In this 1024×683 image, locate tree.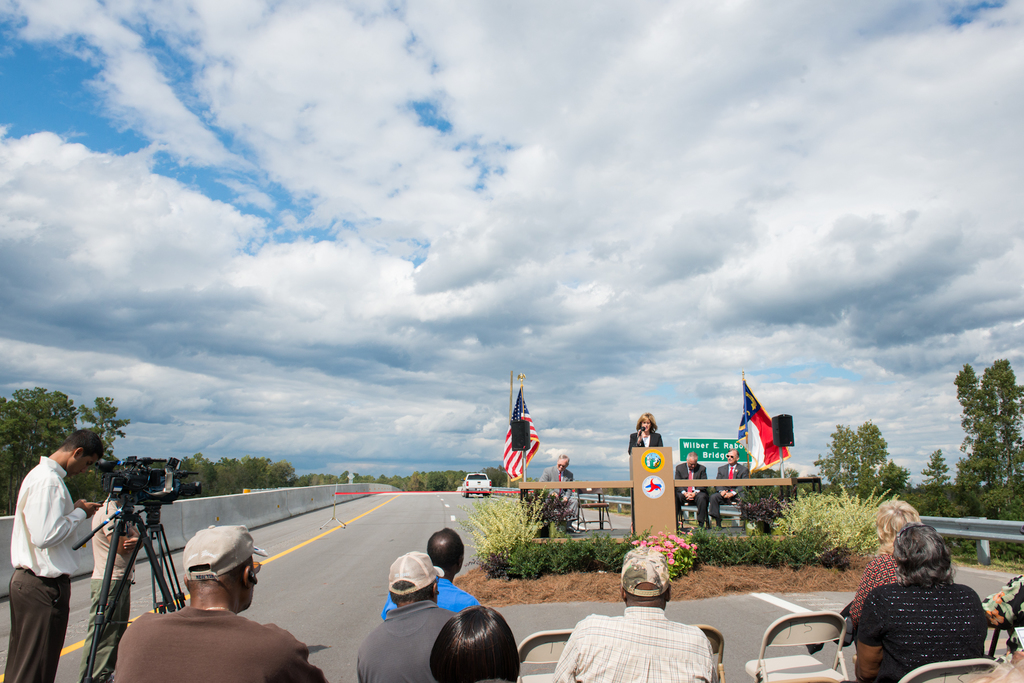
Bounding box: bbox=[810, 419, 904, 501].
